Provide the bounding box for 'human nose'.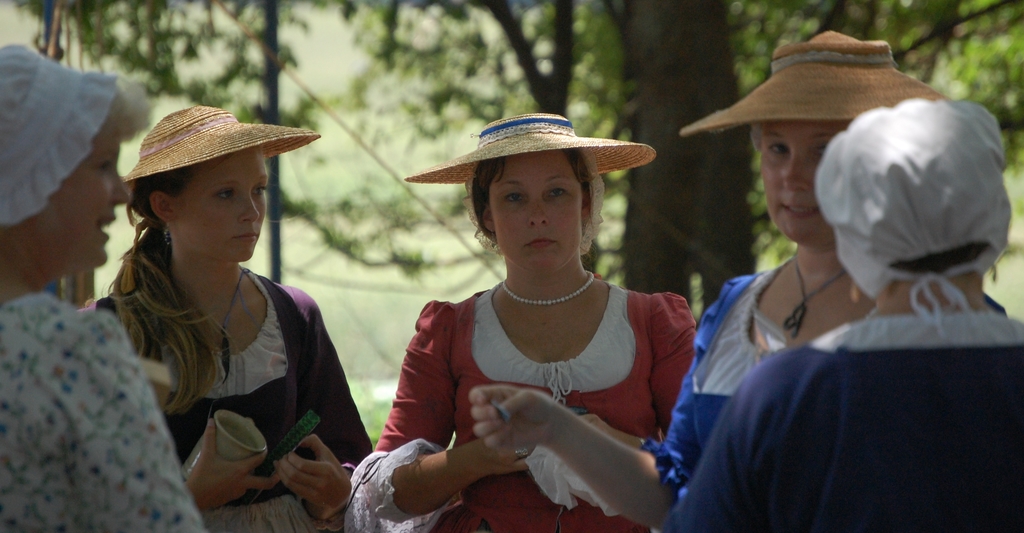
x1=108, y1=160, x2=131, y2=206.
